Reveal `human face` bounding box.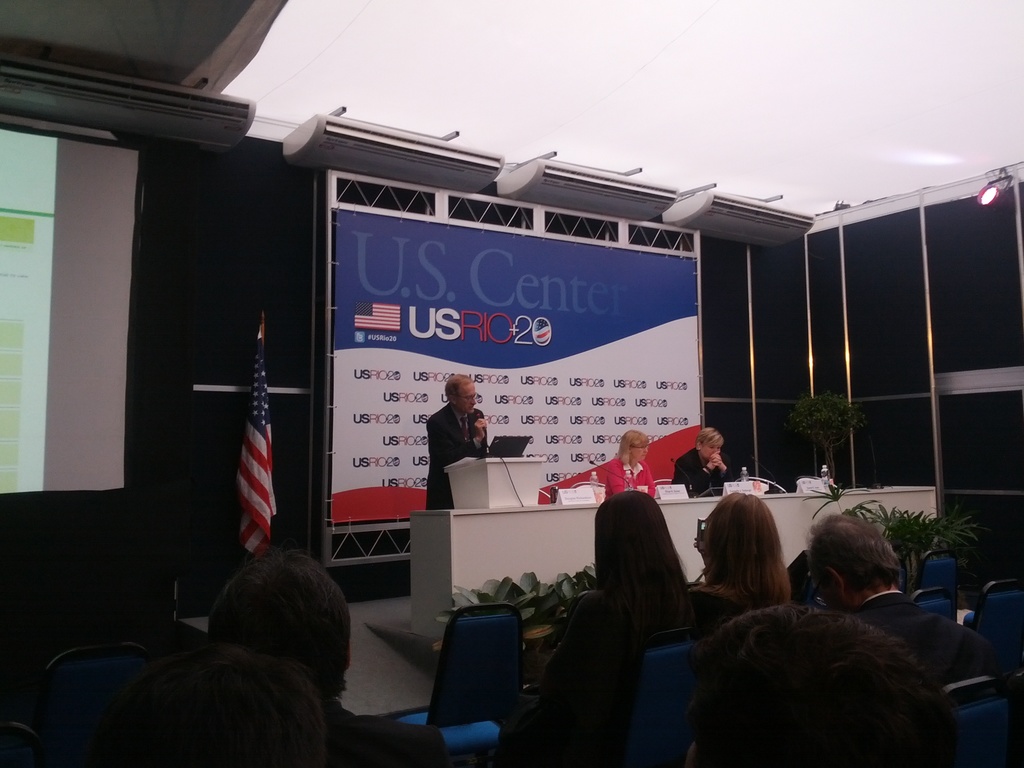
Revealed: rect(628, 437, 649, 462).
